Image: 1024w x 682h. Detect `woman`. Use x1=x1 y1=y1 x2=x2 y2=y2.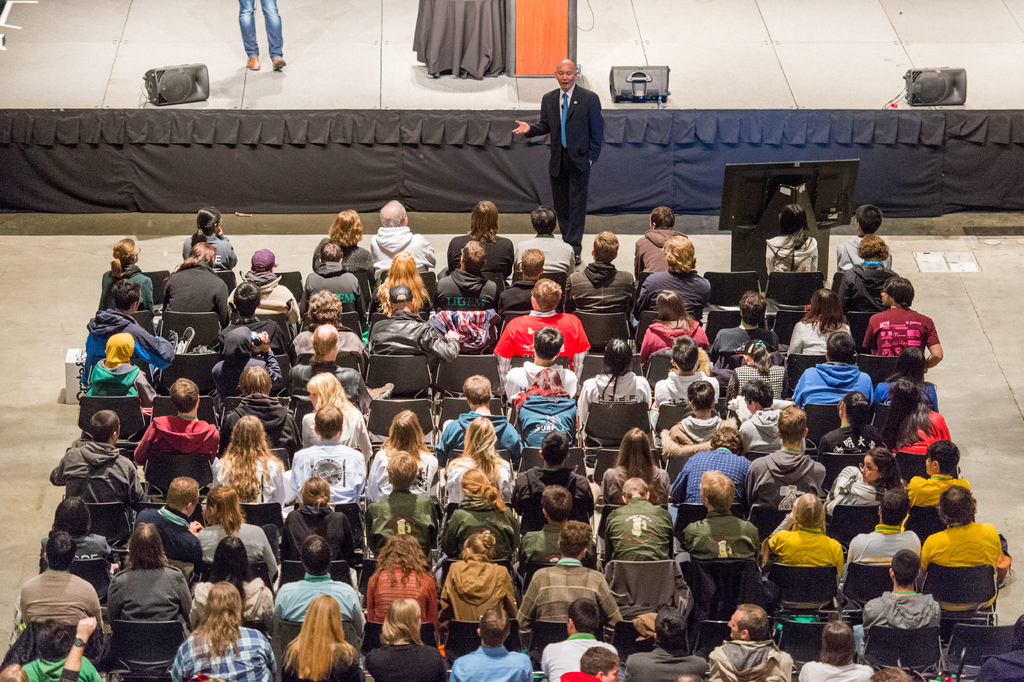
x1=366 y1=529 x2=435 y2=623.
